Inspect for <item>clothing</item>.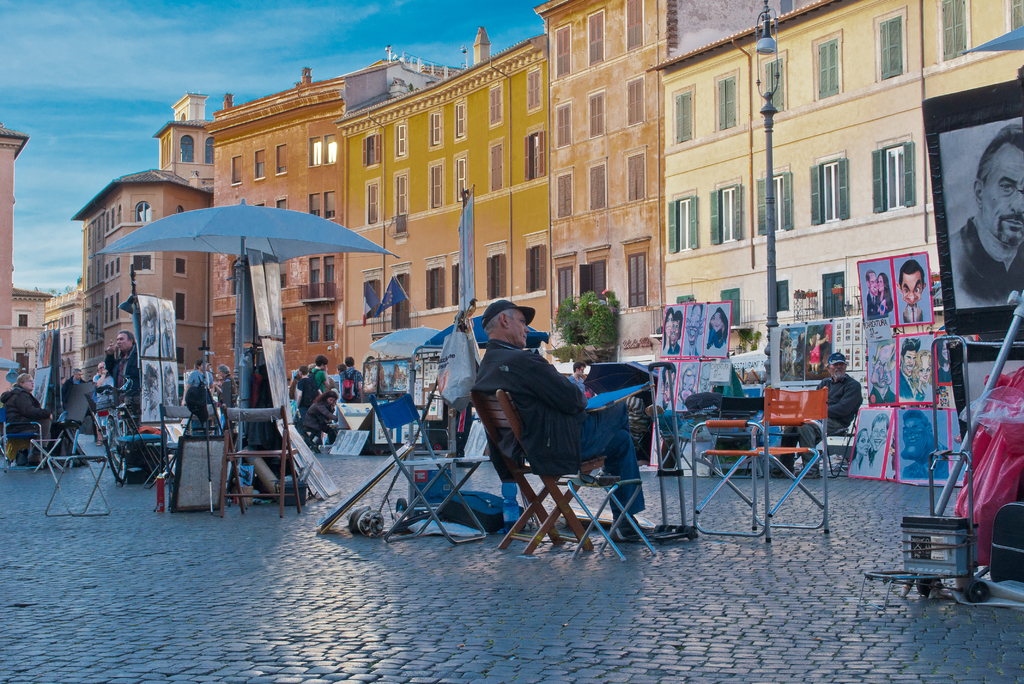
Inspection: crop(63, 377, 88, 402).
